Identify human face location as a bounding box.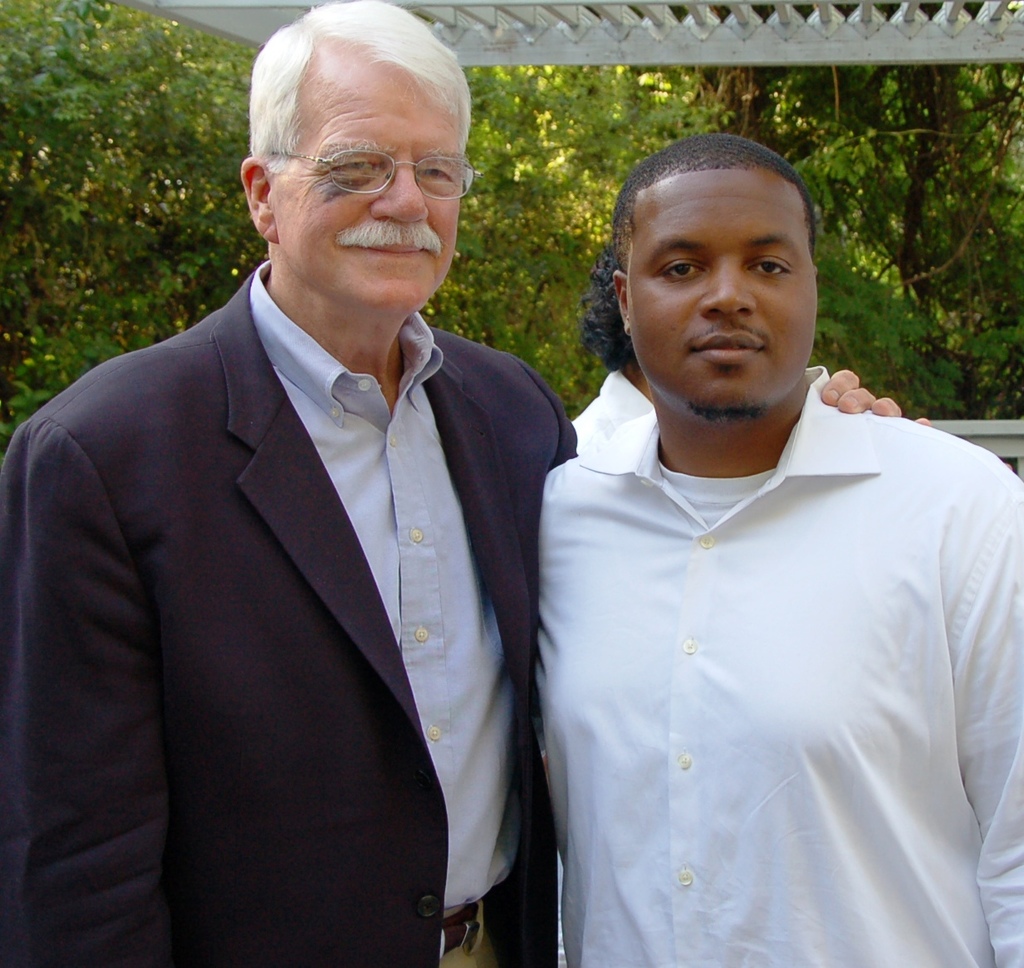
[263, 60, 458, 307].
